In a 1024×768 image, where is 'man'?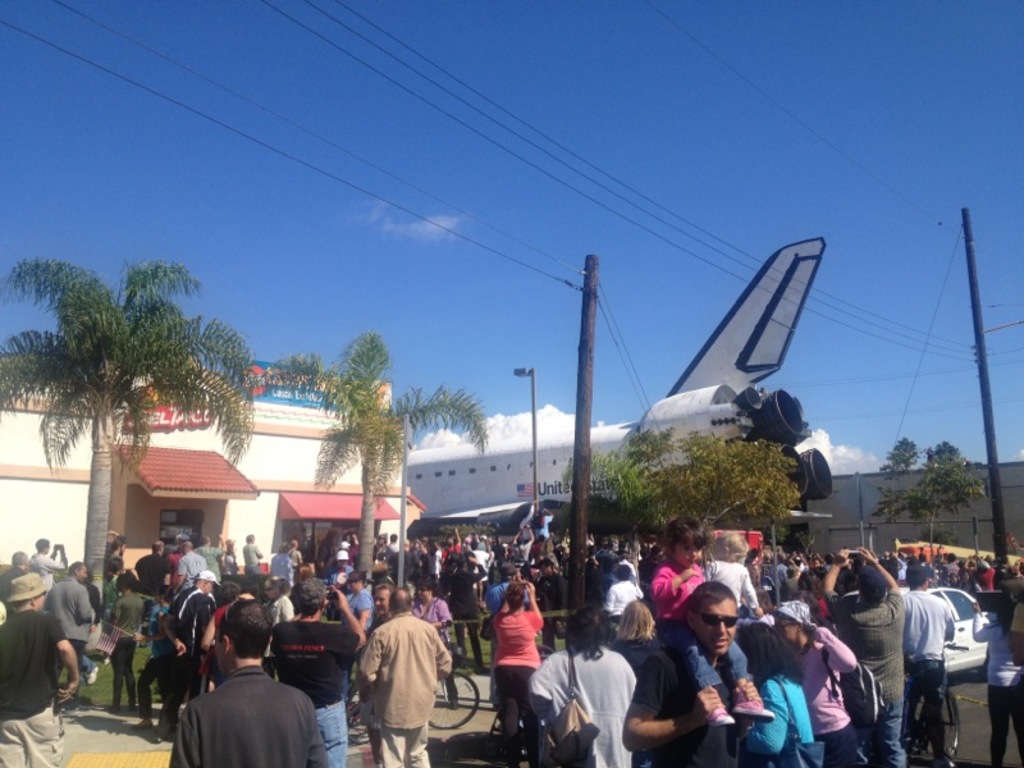
box=[40, 563, 95, 653].
